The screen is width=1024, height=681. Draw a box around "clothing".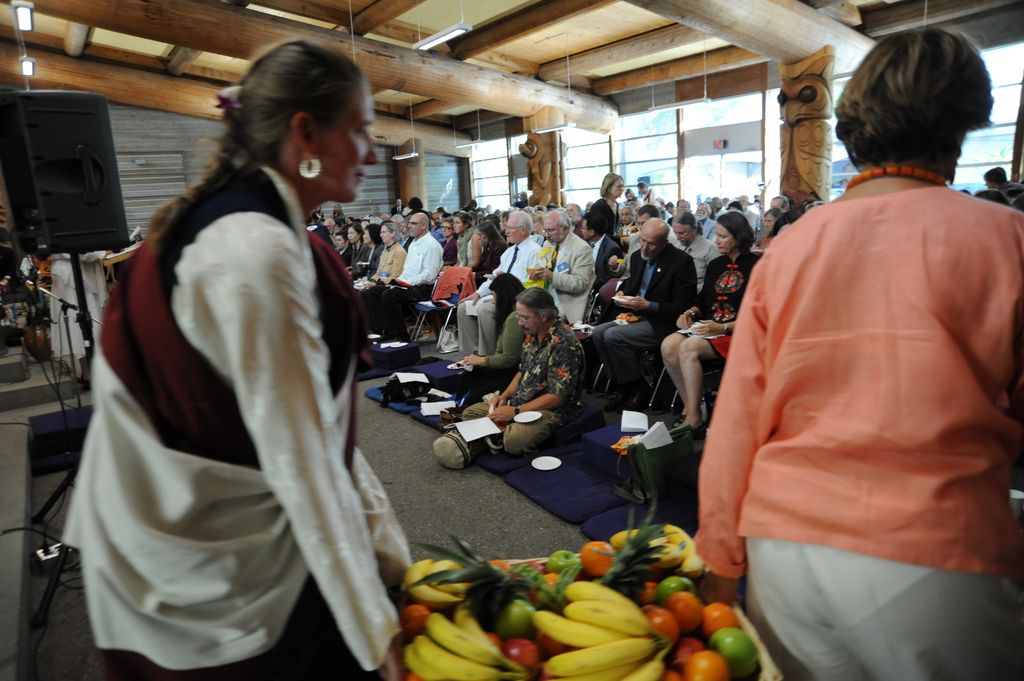
BBox(369, 232, 444, 337).
